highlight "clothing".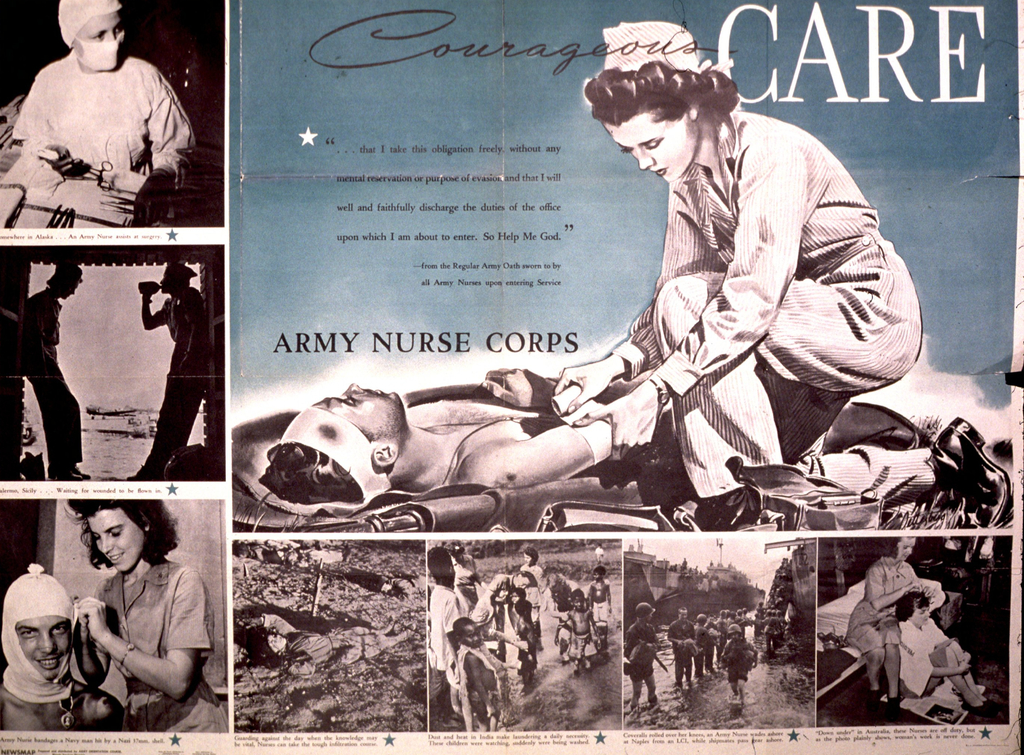
Highlighted region: (846, 556, 922, 655).
